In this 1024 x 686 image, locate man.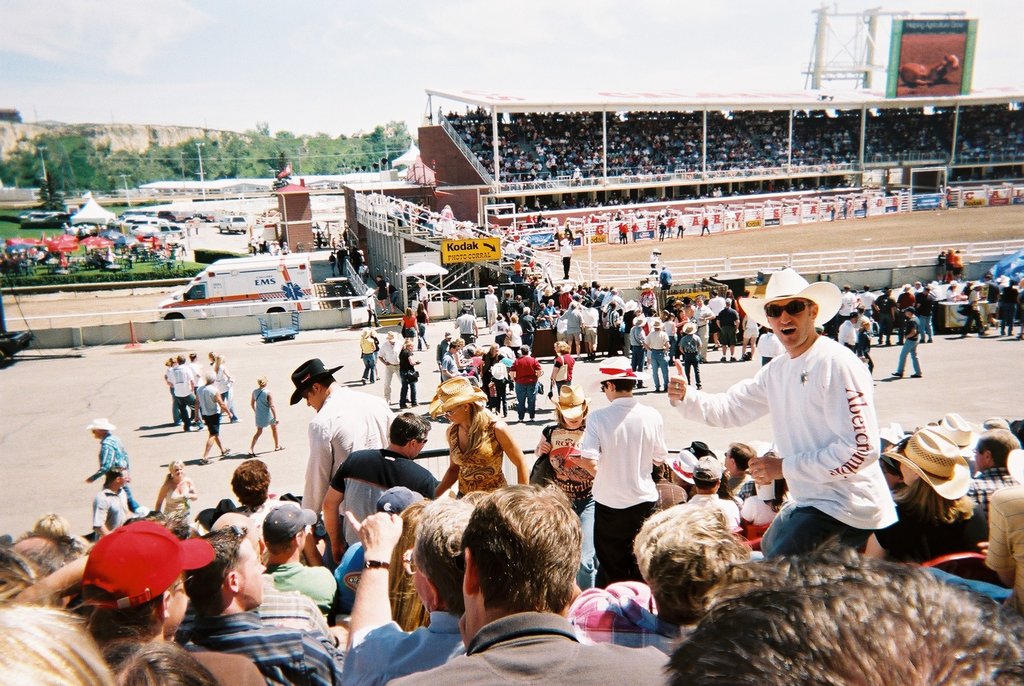
Bounding box: 660:265:673:291.
